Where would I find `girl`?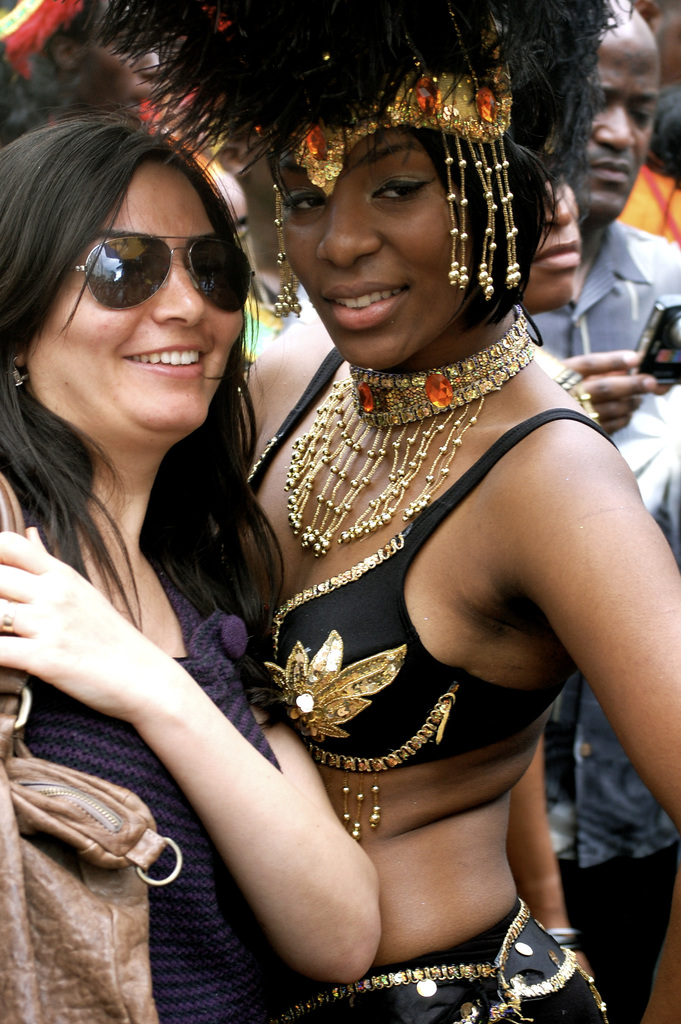
At x1=0, y1=108, x2=385, y2=1023.
